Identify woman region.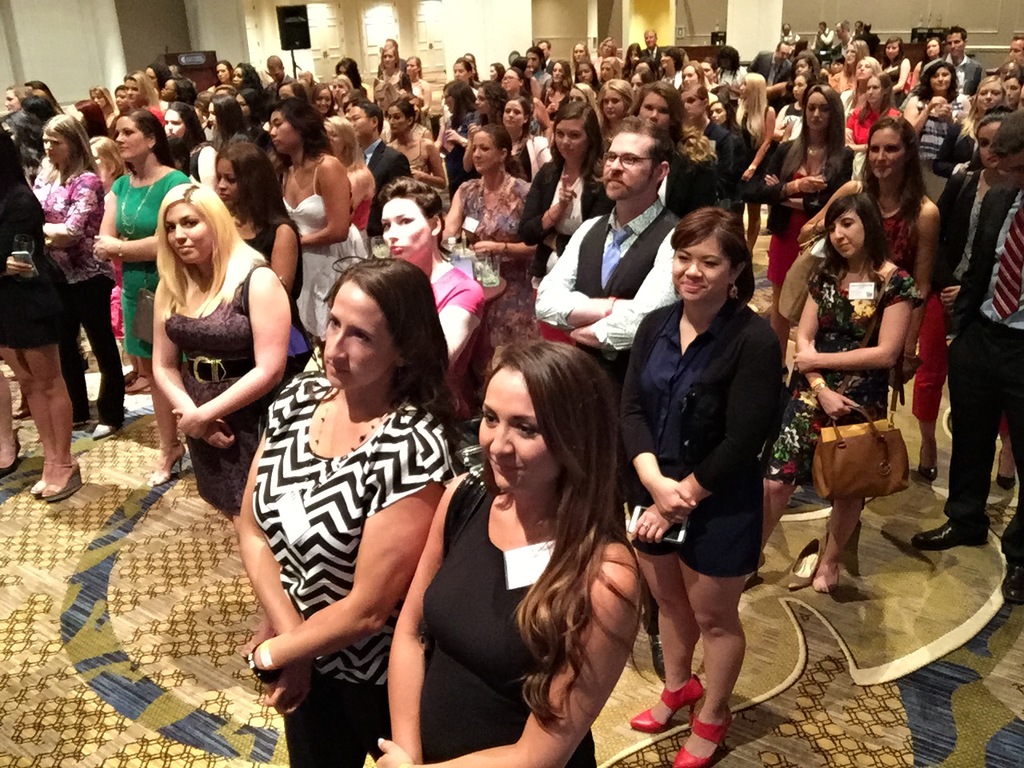
Region: 119,151,280,594.
